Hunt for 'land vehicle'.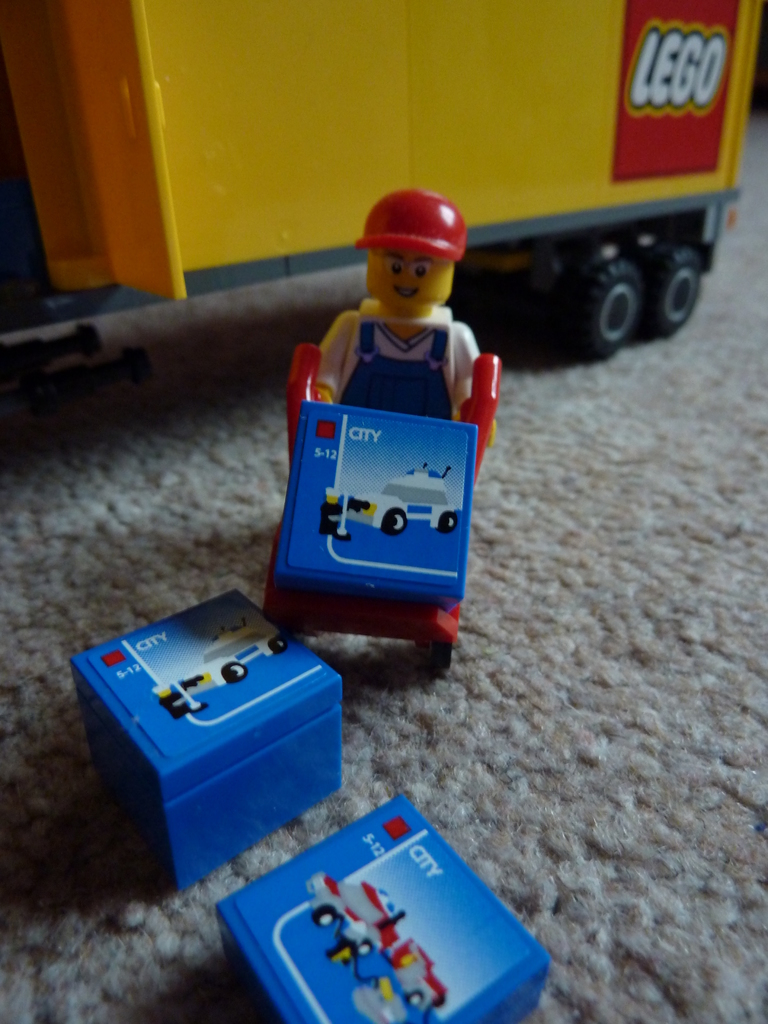
Hunted down at [310,877,408,958].
